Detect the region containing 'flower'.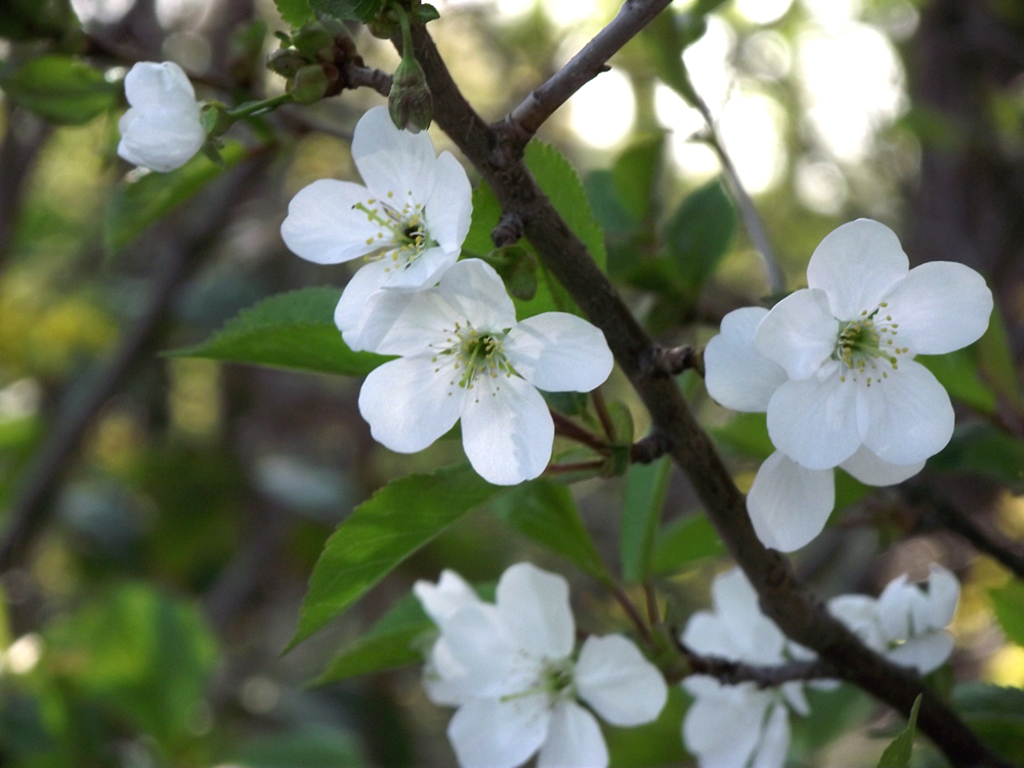
pyautogui.locateOnScreen(702, 302, 927, 549).
